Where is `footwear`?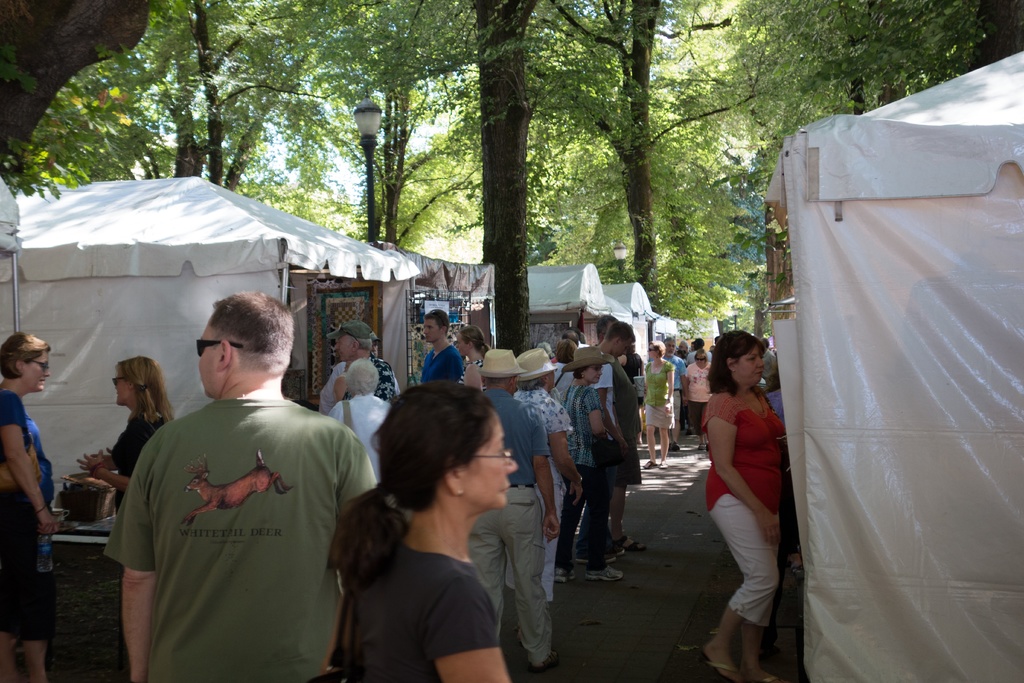
Rect(753, 670, 780, 682).
